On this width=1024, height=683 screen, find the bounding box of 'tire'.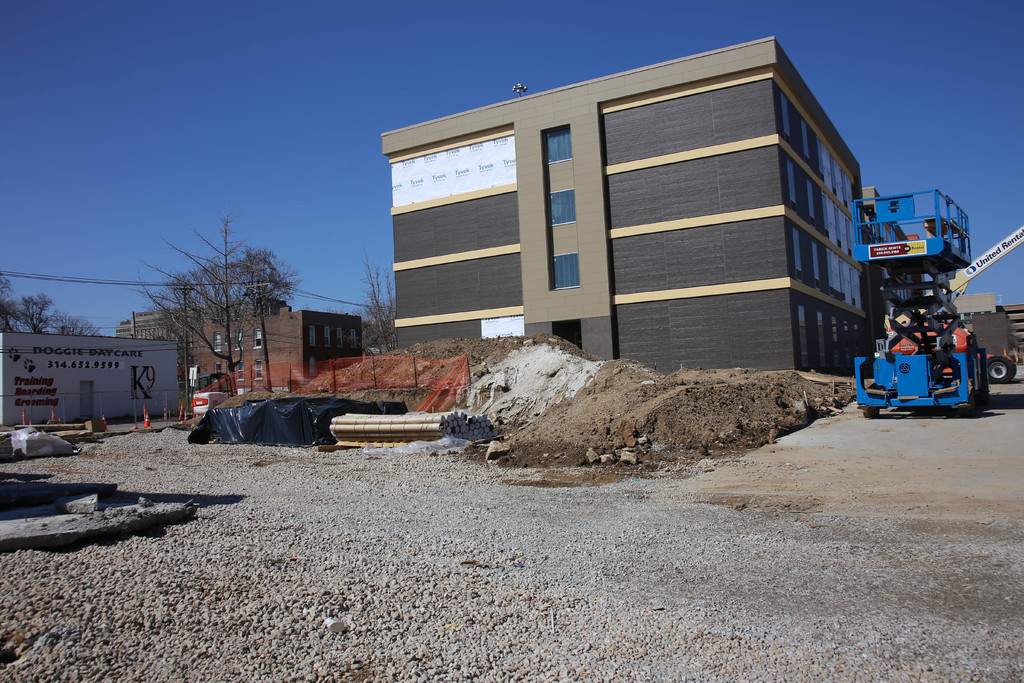
Bounding box: [left=863, top=404, right=882, bottom=419].
